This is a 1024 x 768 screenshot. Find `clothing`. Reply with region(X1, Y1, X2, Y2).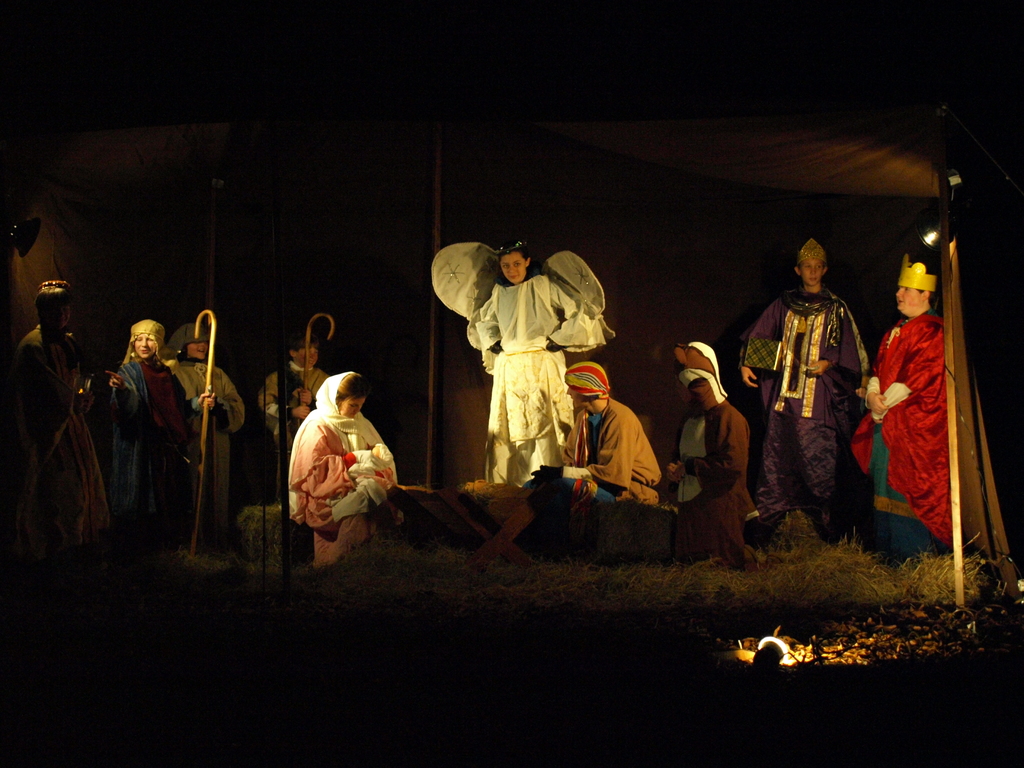
region(843, 306, 946, 559).
